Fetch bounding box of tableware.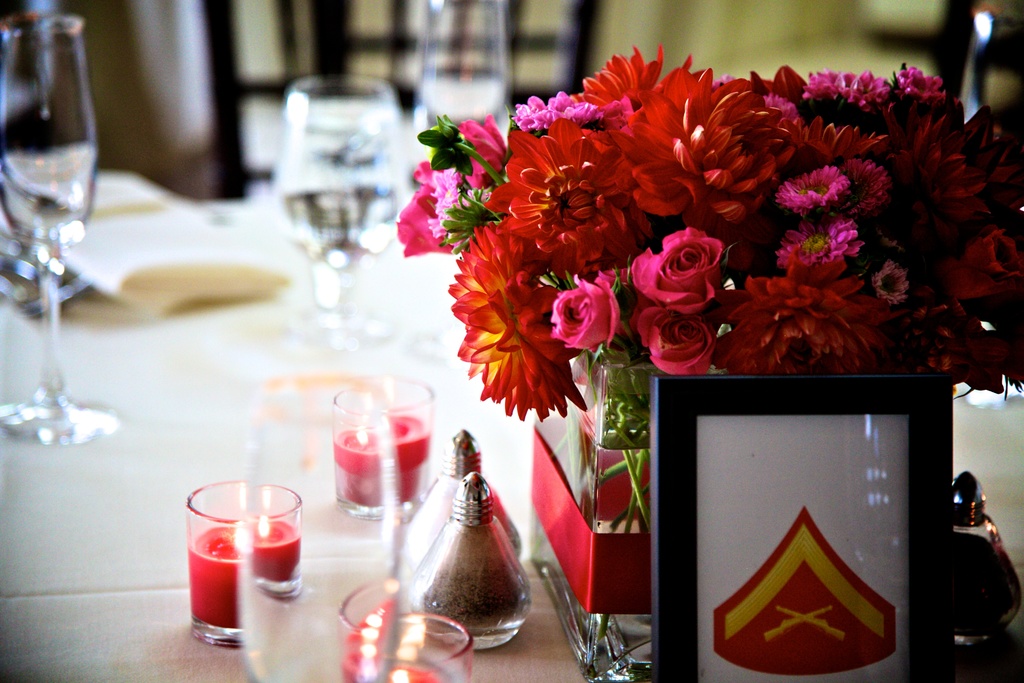
Bbox: {"x1": 331, "y1": 578, "x2": 442, "y2": 682}.
